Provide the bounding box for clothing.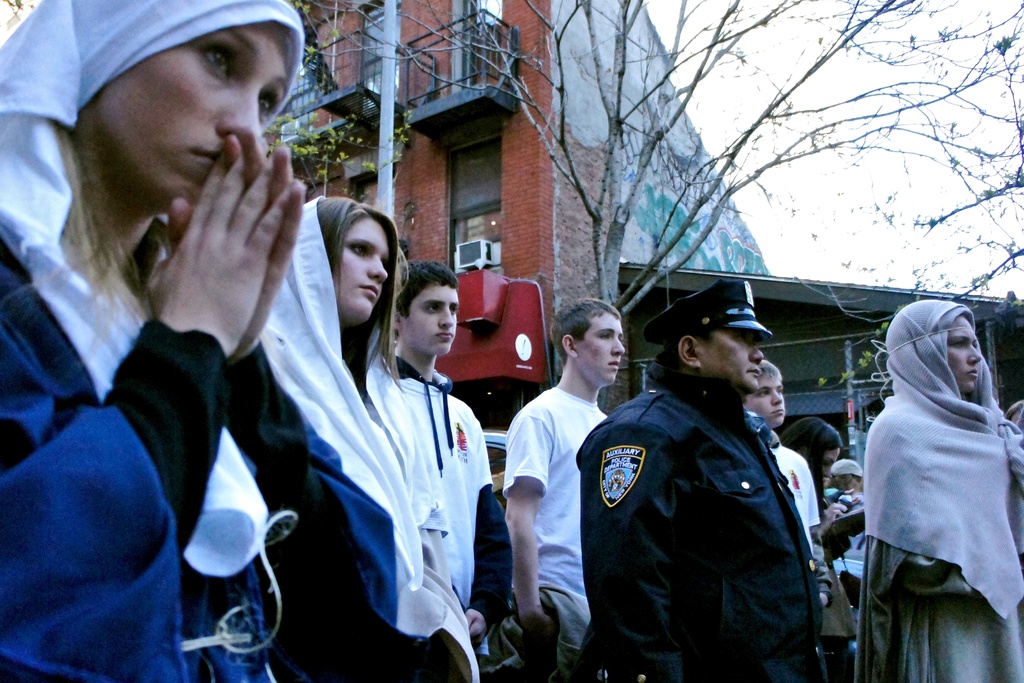
(853,275,1011,669).
